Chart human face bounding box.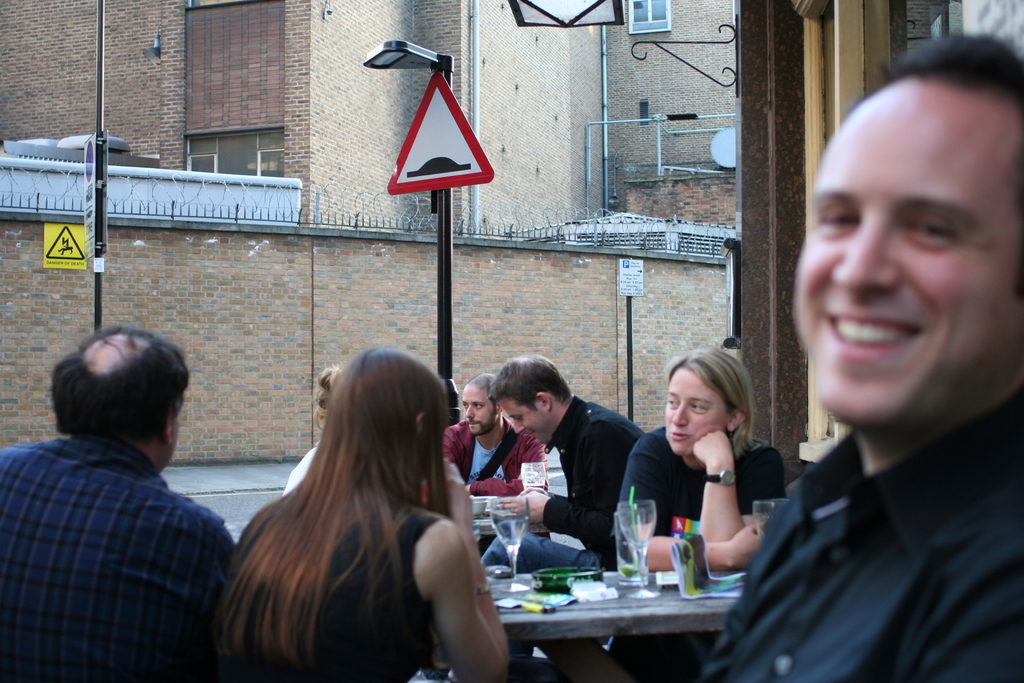
Charted: [493,403,556,443].
